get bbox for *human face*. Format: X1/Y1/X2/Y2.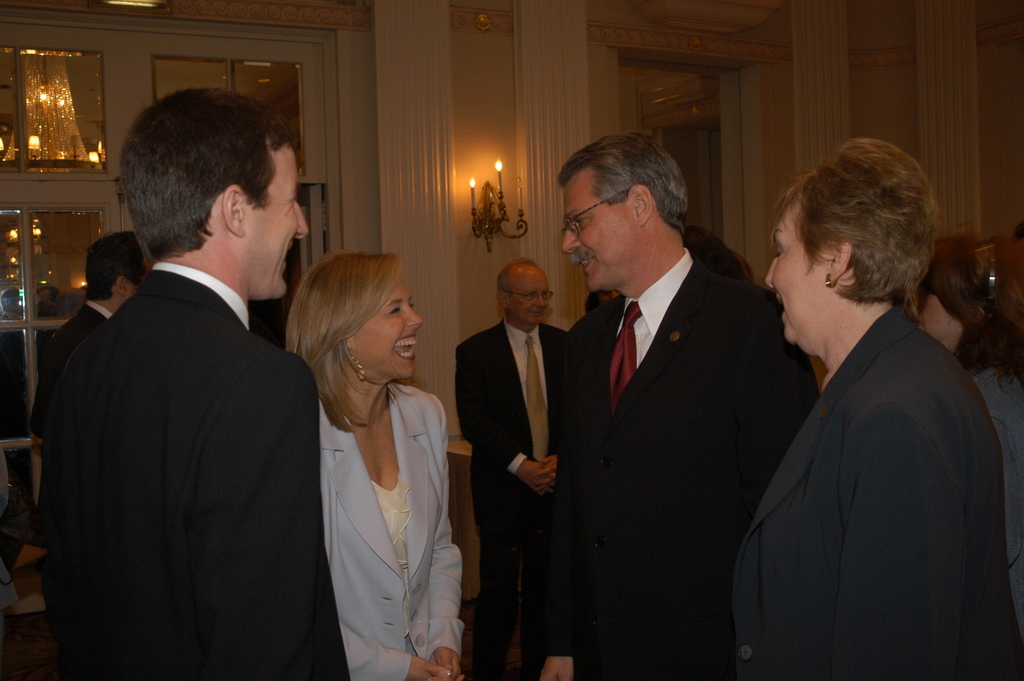
924/275/963/345.
